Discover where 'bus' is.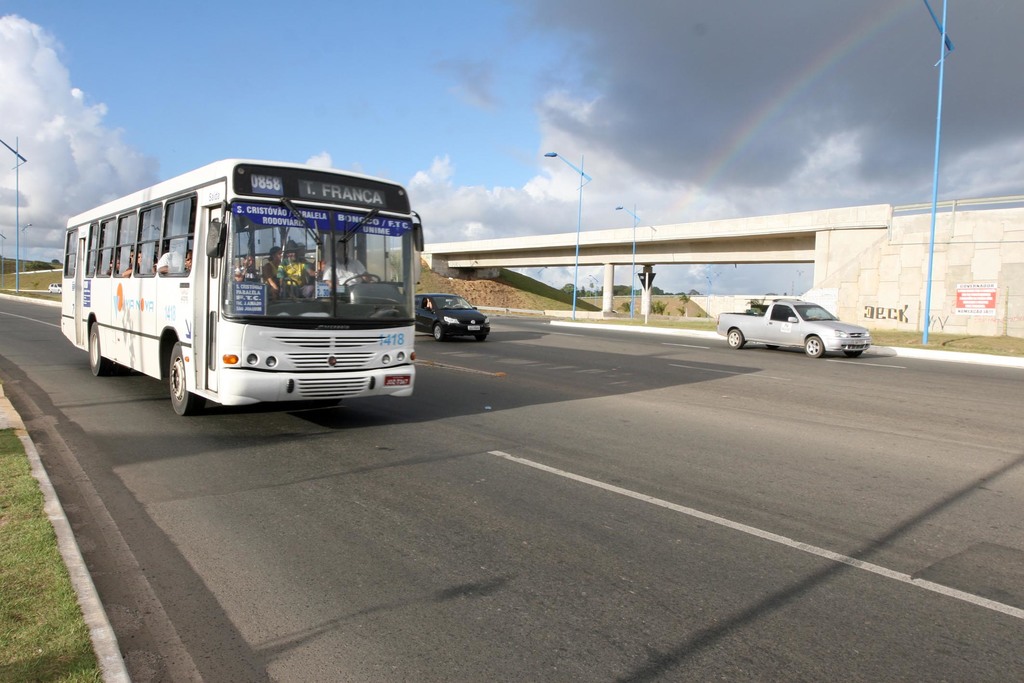
Discovered at (x1=55, y1=158, x2=430, y2=415).
